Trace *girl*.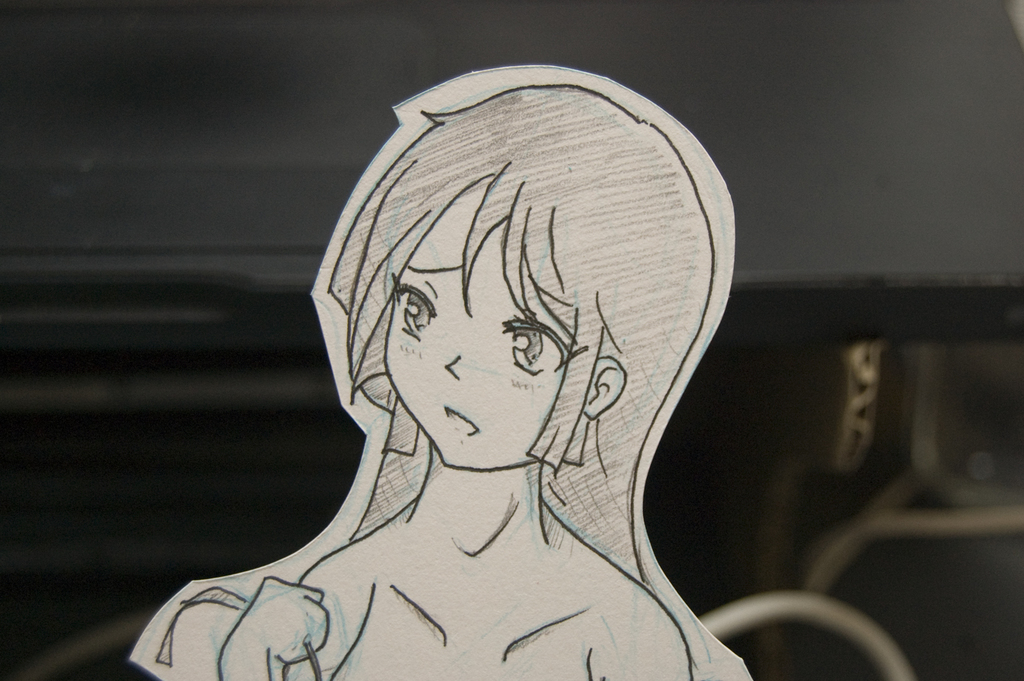
Traced to (127,66,762,680).
